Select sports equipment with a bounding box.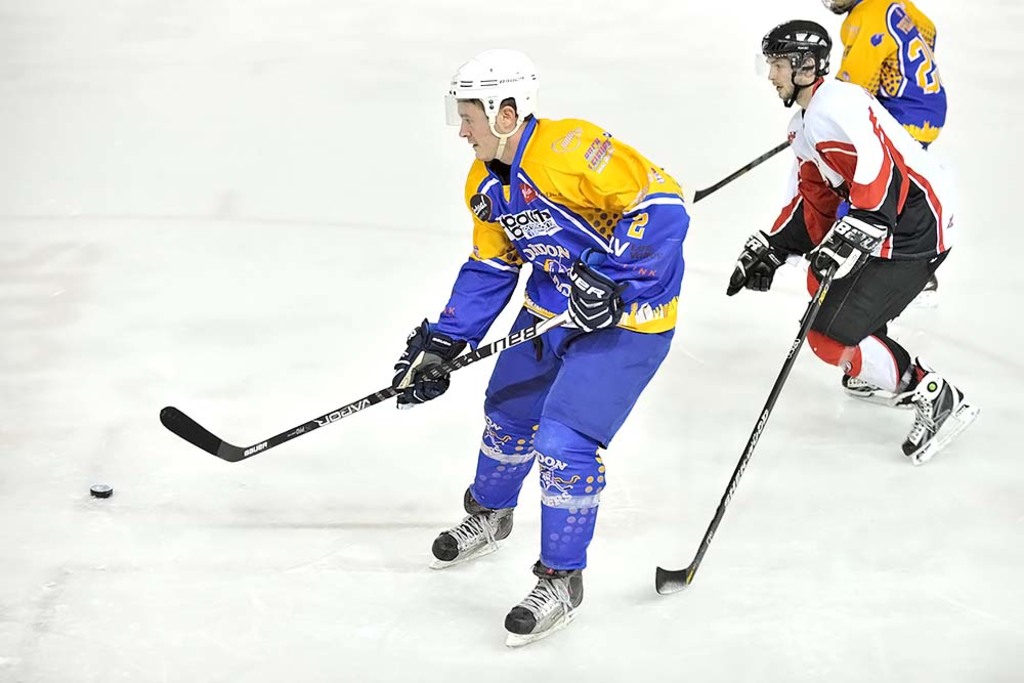
[395,319,465,411].
